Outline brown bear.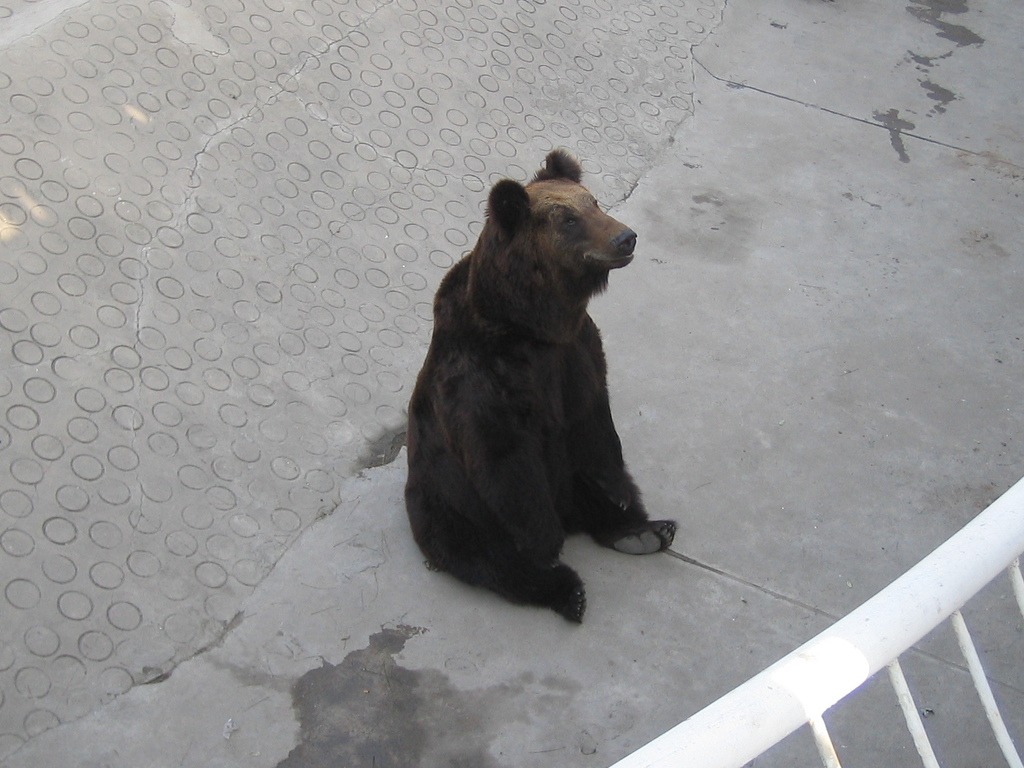
Outline: (x1=403, y1=145, x2=680, y2=627).
